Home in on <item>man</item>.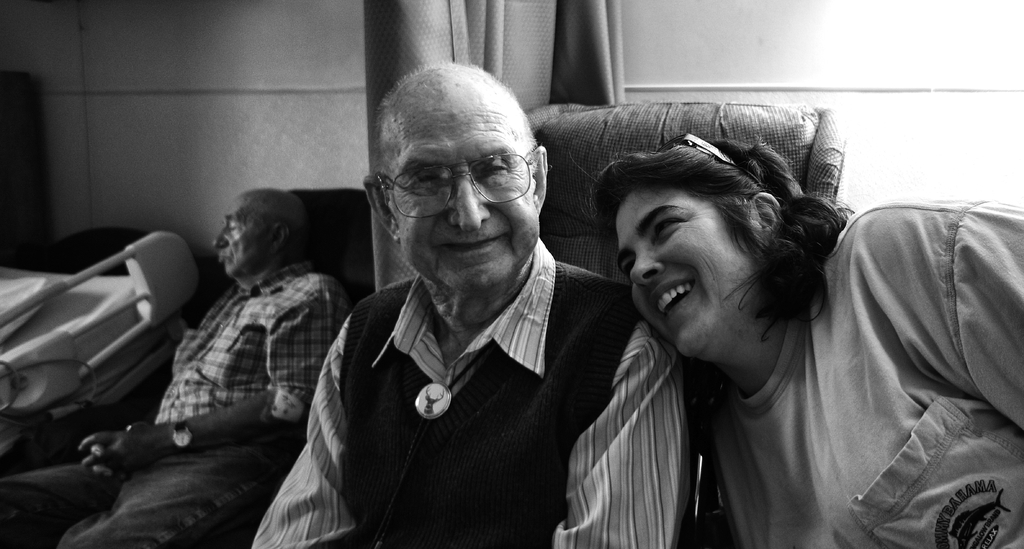
Homed in at bbox=(262, 65, 643, 548).
